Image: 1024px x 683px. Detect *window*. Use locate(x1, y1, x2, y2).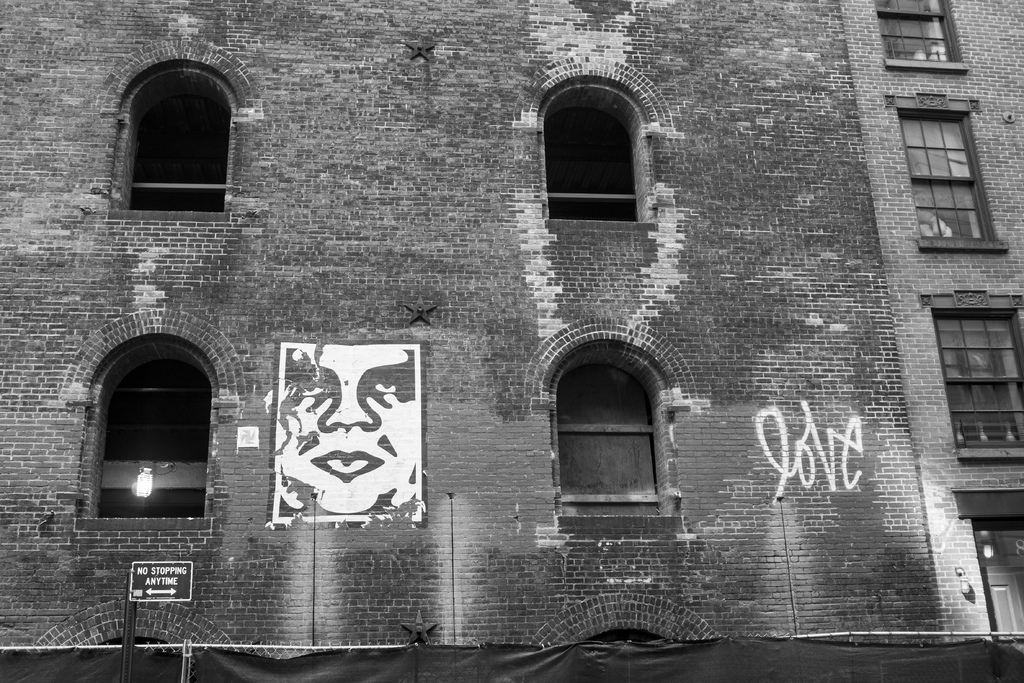
locate(900, 115, 986, 239).
